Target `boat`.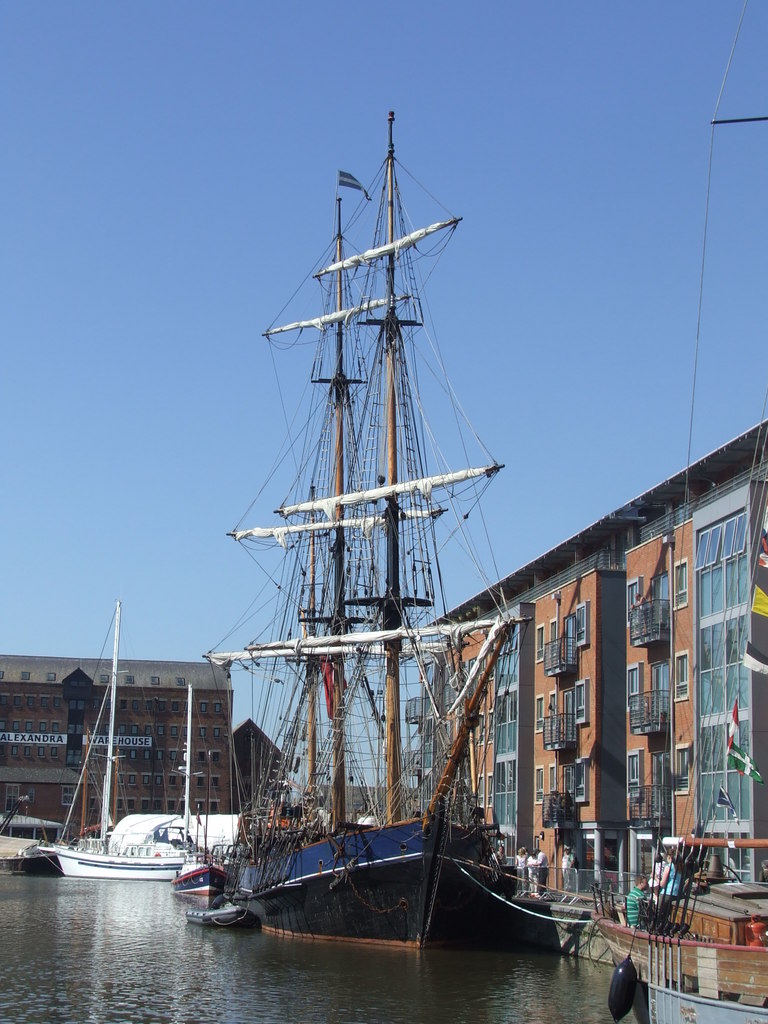
Target region: (x1=46, y1=591, x2=220, y2=883).
